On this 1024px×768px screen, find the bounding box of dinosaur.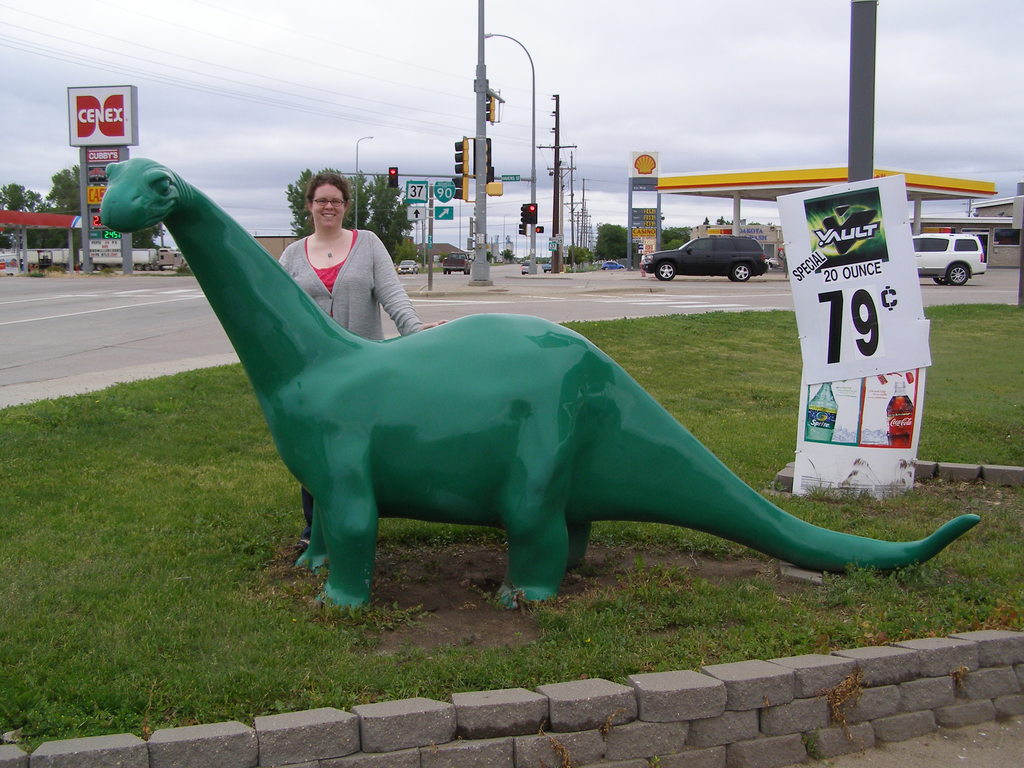
Bounding box: <box>97,154,977,614</box>.
